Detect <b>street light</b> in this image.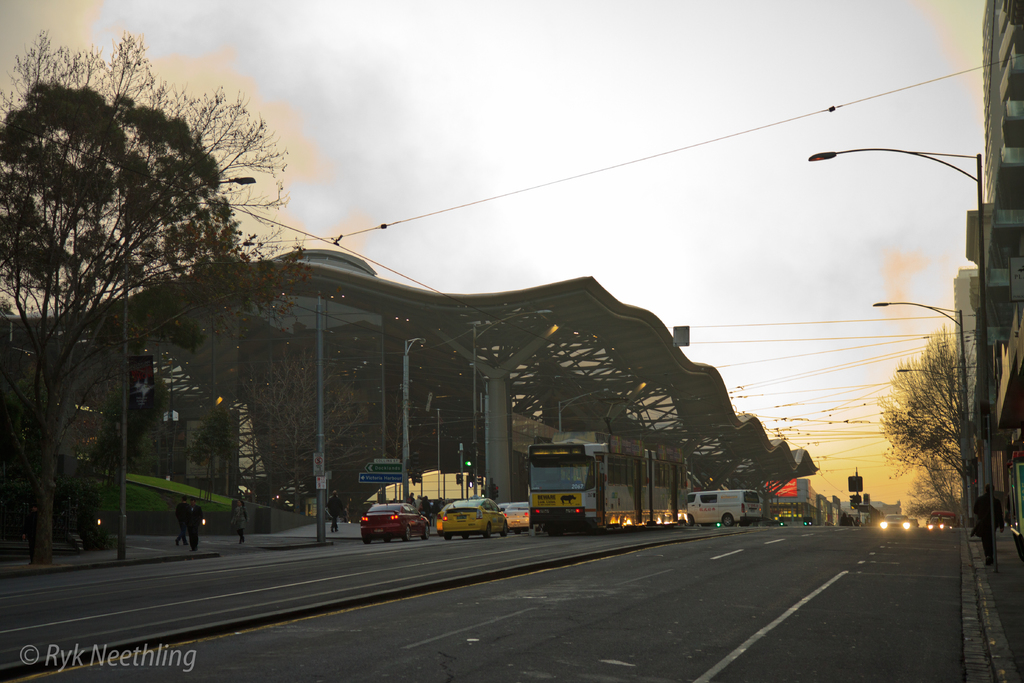
Detection: 471, 307, 552, 496.
